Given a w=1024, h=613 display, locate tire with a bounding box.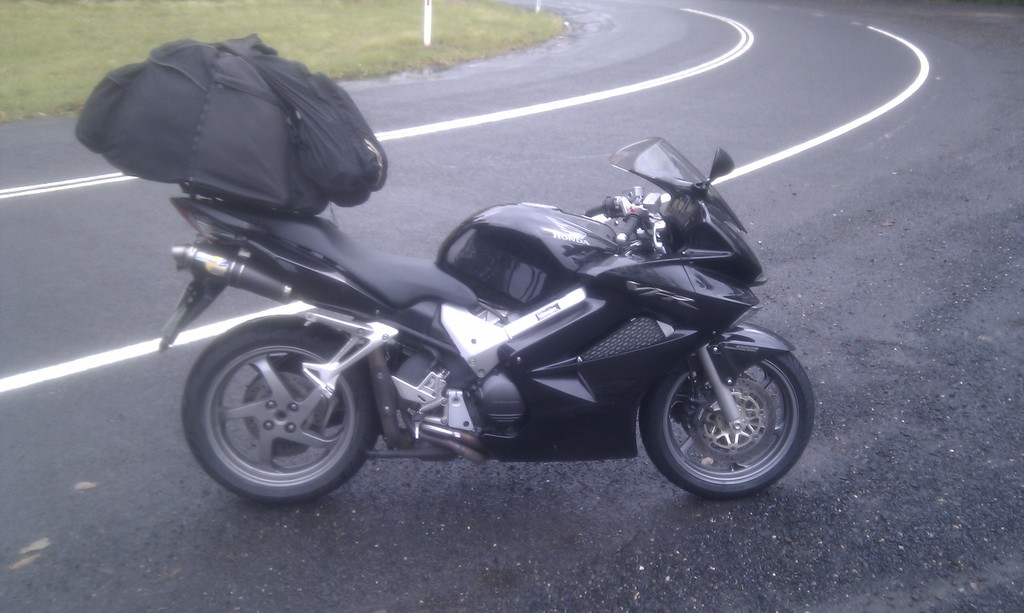
Located: <box>639,340,801,499</box>.
